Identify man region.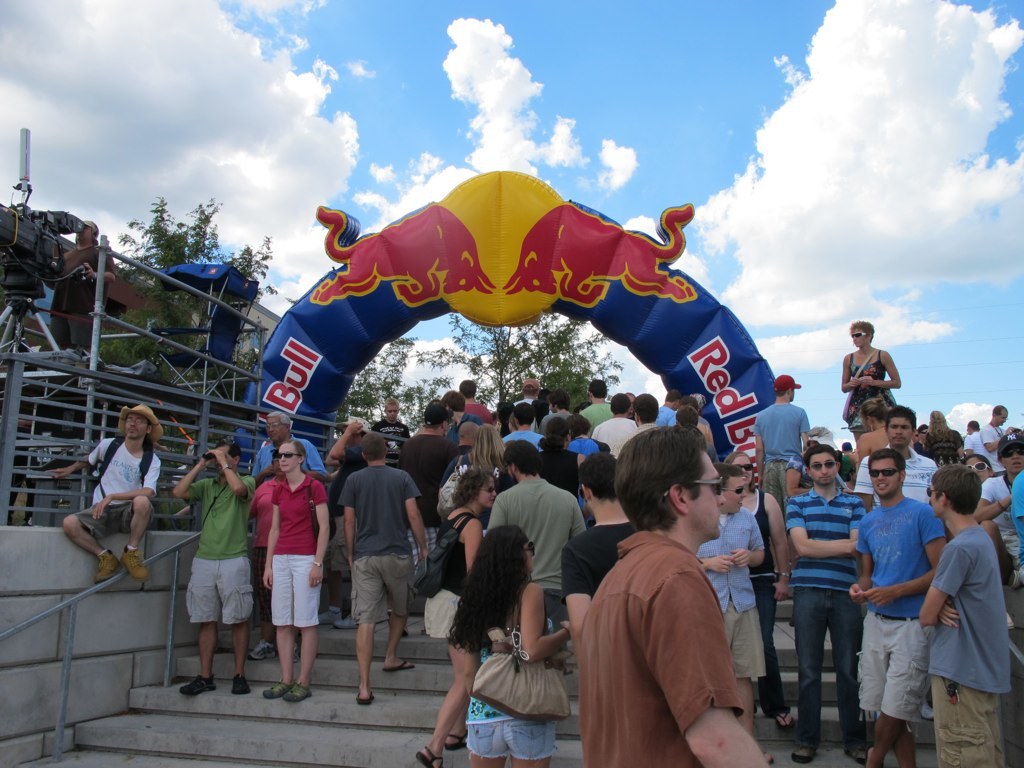
Region: Rect(915, 463, 1014, 767).
